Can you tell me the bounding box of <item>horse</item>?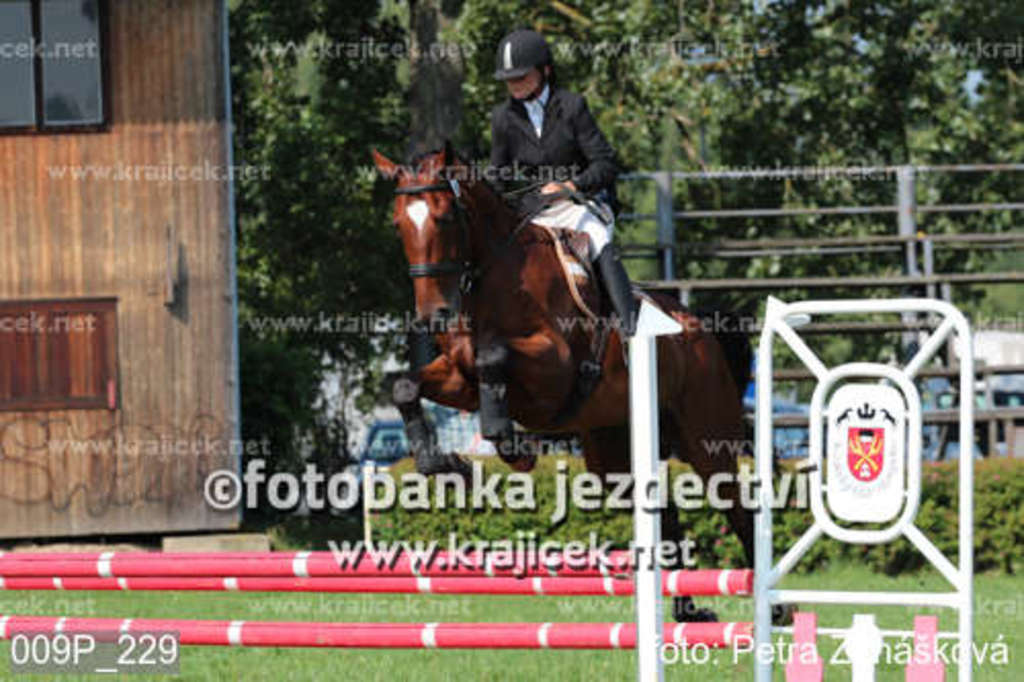
left=373, top=152, right=799, bottom=629.
